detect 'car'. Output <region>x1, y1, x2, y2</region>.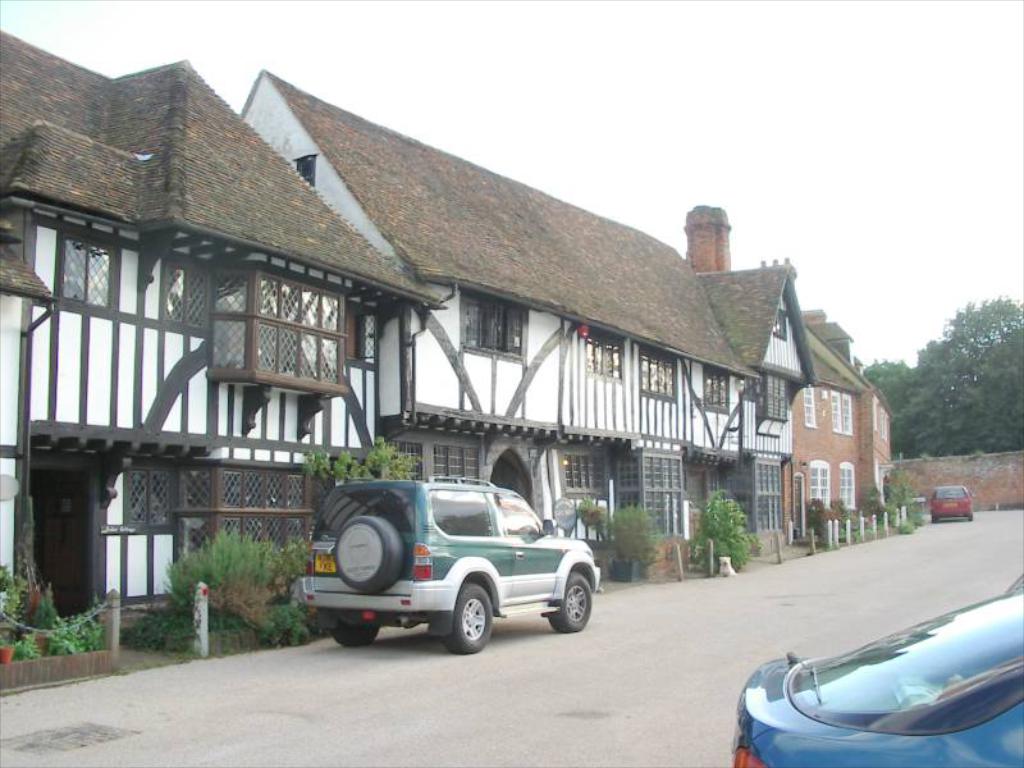
<region>727, 561, 1023, 764</region>.
